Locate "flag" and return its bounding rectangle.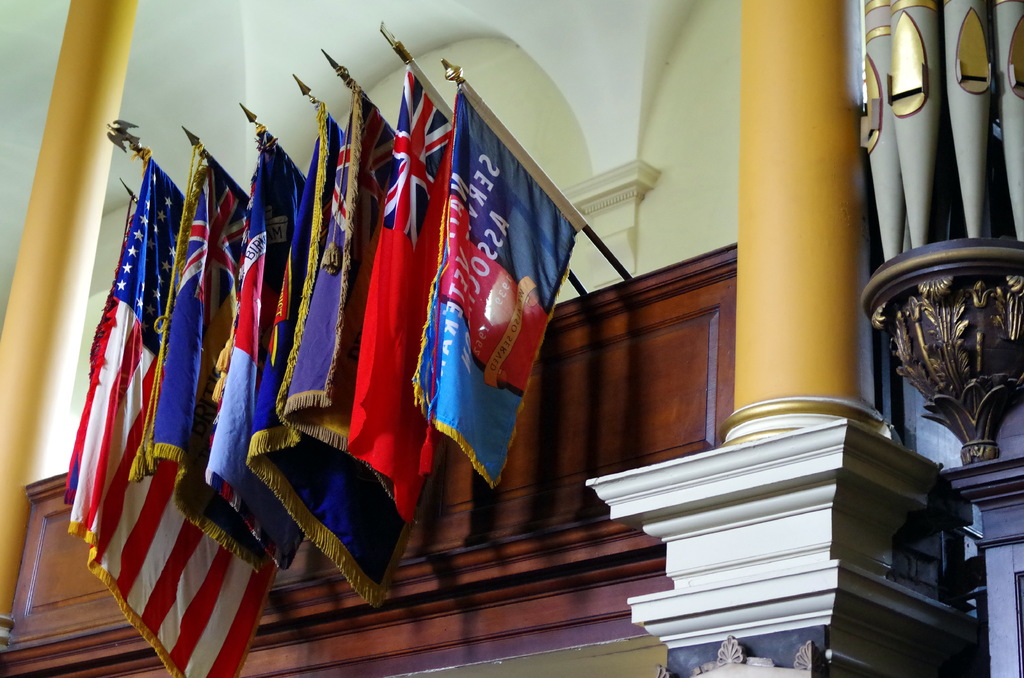
<bbox>207, 130, 309, 574</bbox>.
